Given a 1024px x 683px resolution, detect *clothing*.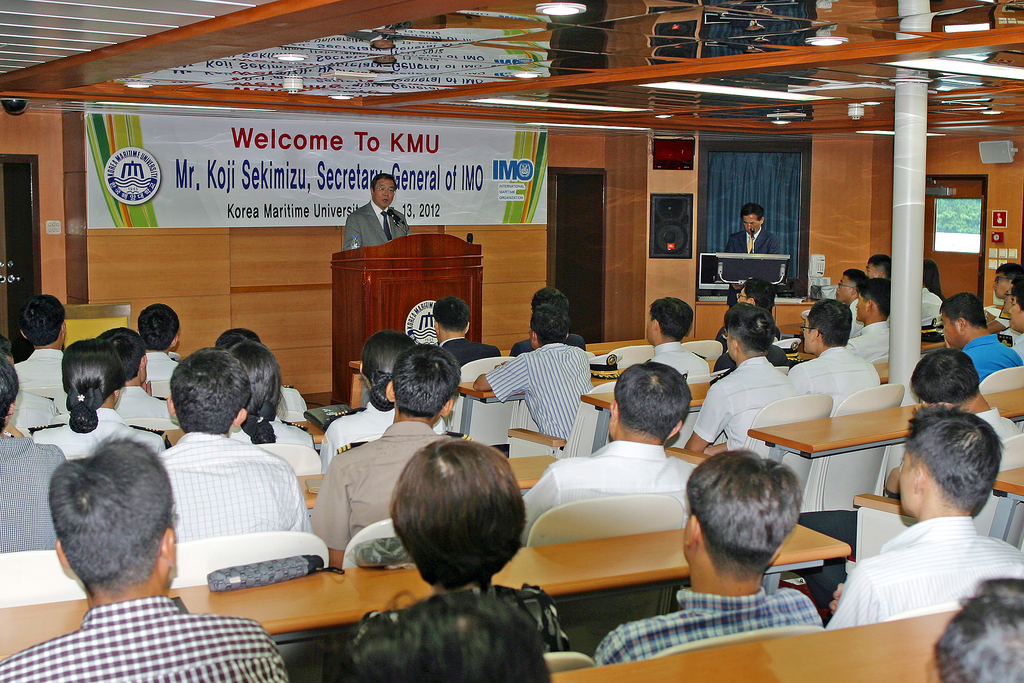
detection(349, 581, 569, 671).
